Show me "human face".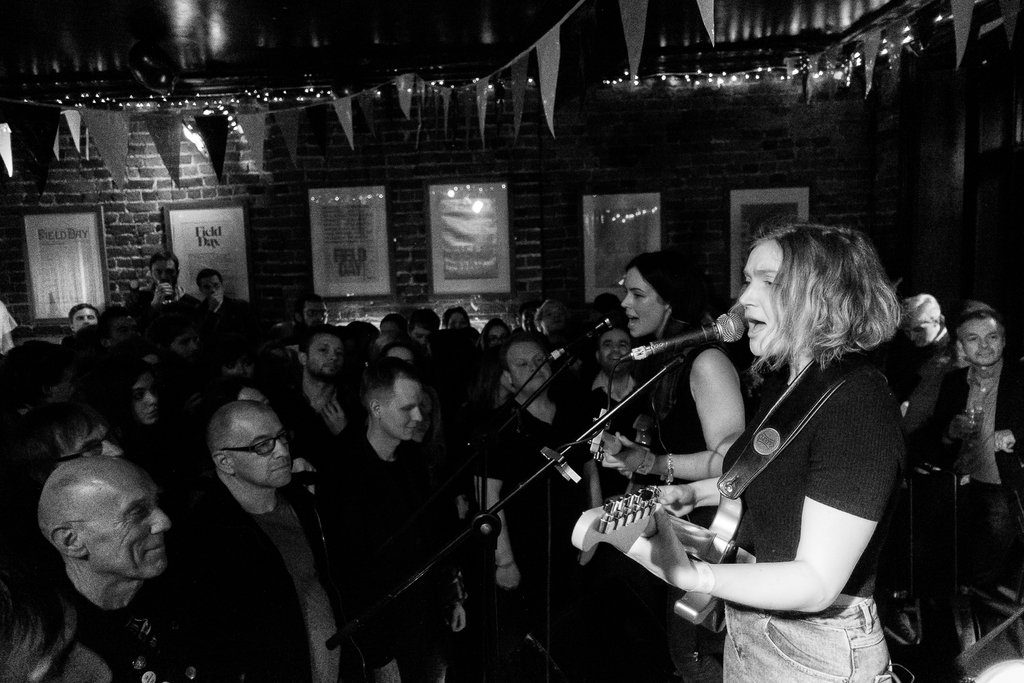
"human face" is here: box(134, 373, 158, 423).
